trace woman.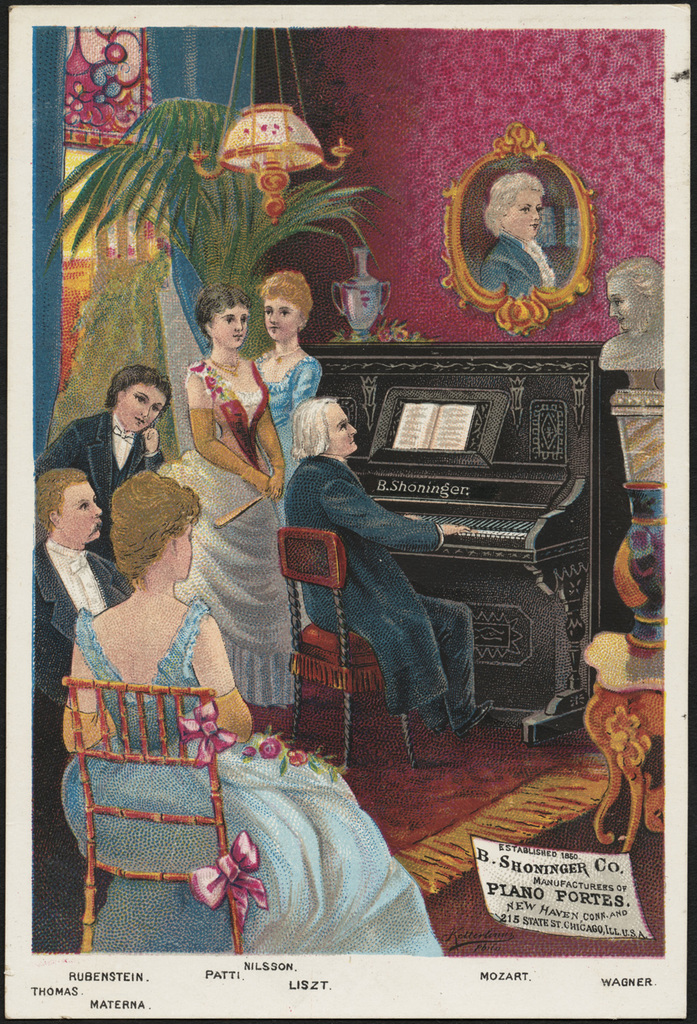
Traced to locate(58, 468, 440, 952).
